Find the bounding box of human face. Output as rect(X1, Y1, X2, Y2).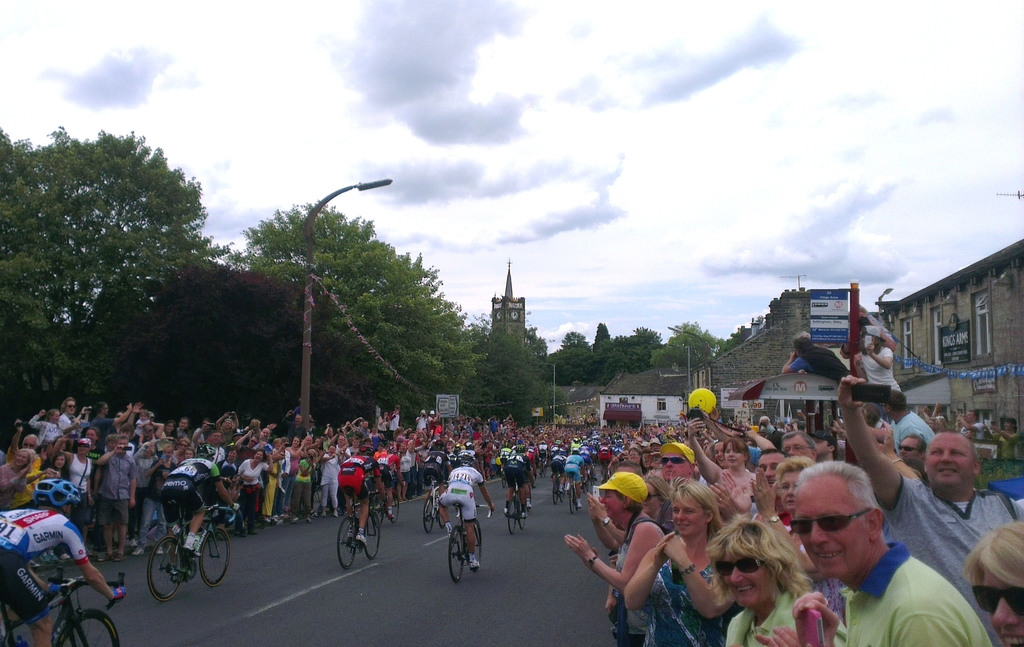
rect(114, 411, 123, 420).
